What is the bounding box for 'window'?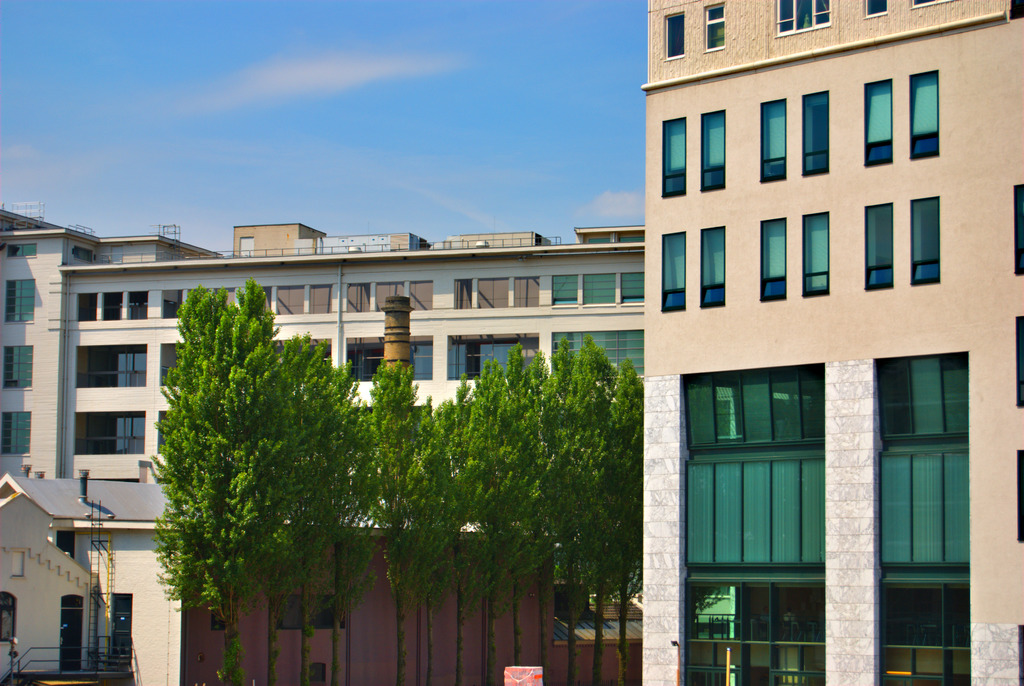
[73, 406, 145, 453].
